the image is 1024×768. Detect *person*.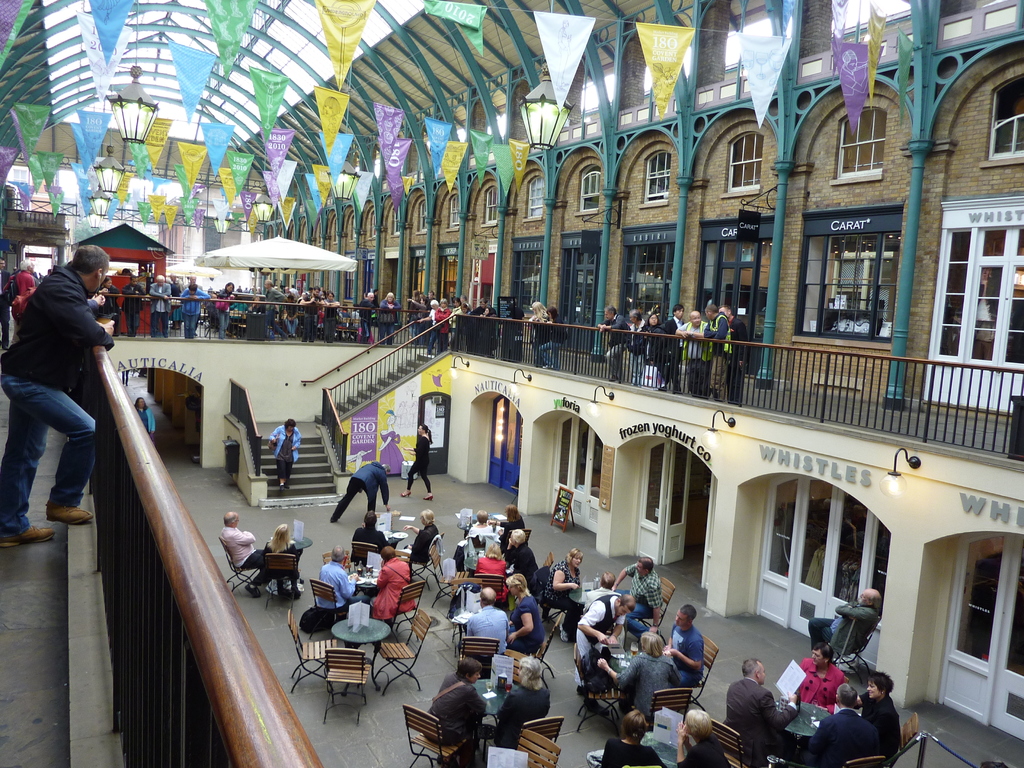
Detection: 333:462:394:519.
